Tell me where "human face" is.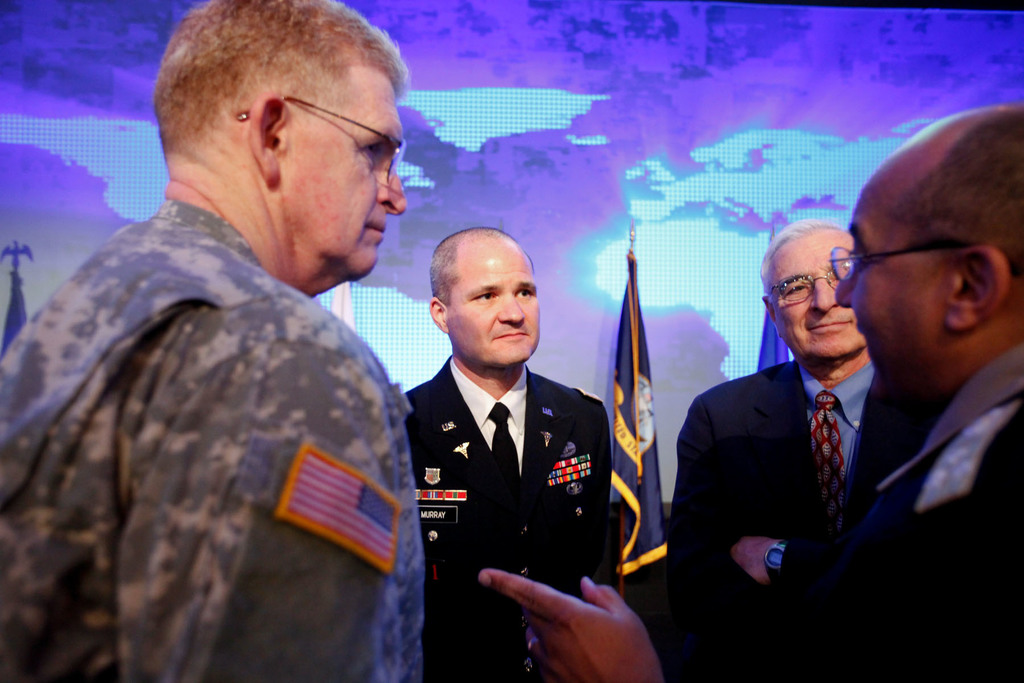
"human face" is at rect(771, 231, 863, 361).
